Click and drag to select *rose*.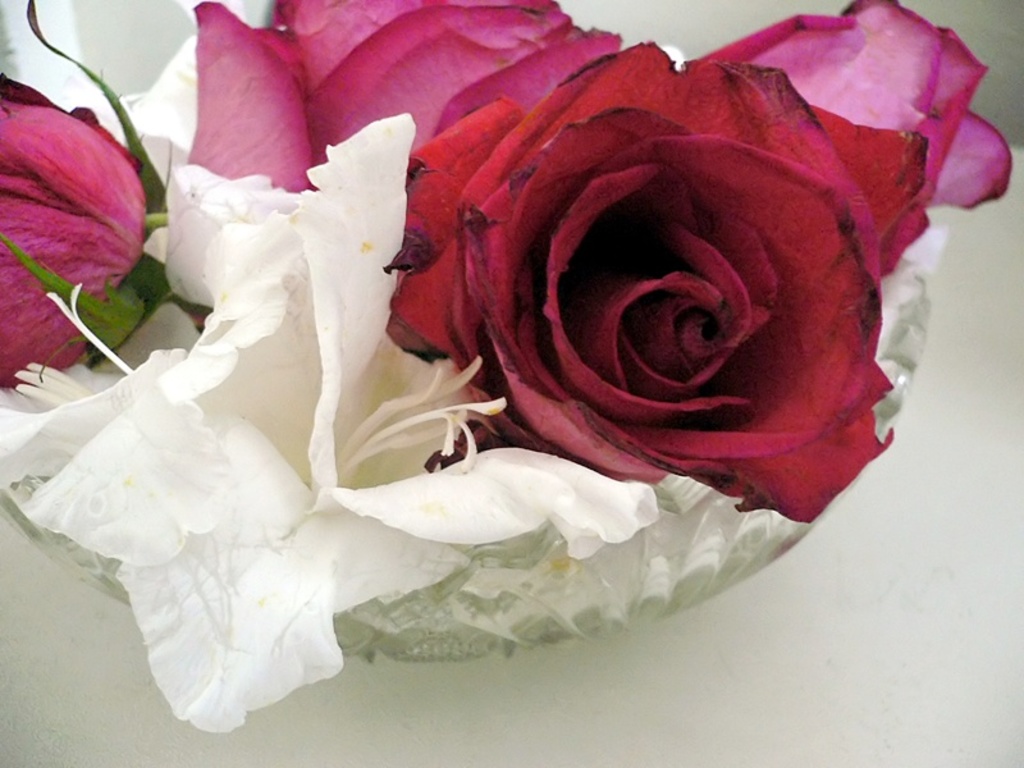
Selection: bbox(183, 0, 621, 189).
